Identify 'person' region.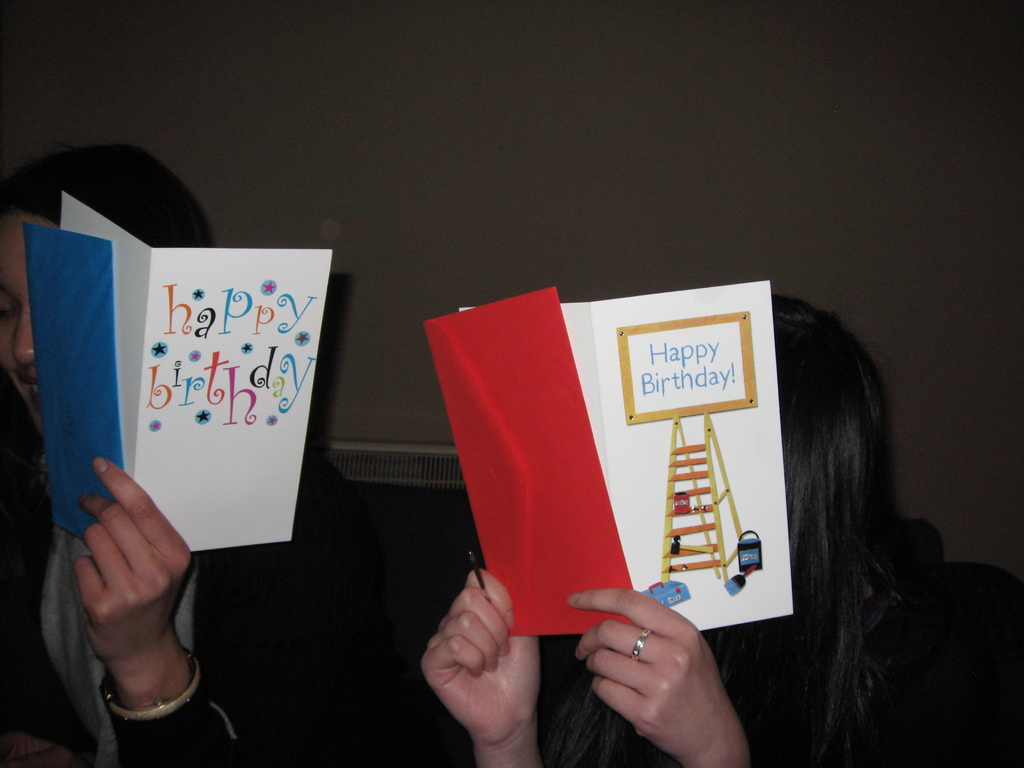
Region: (x1=371, y1=224, x2=932, y2=749).
